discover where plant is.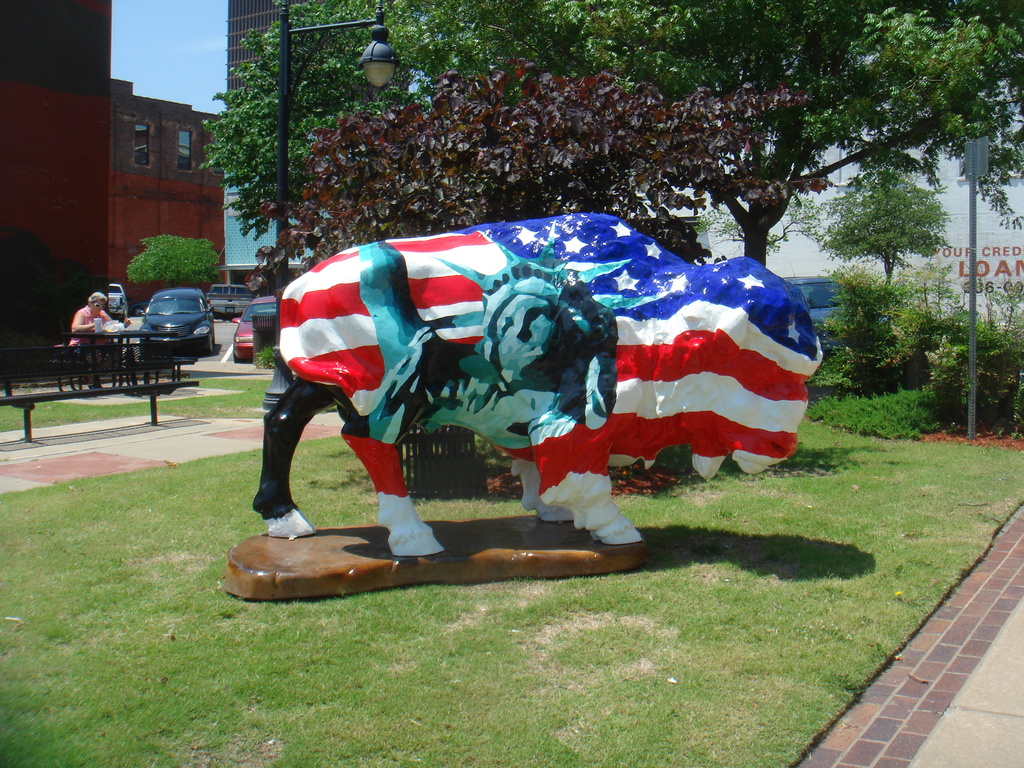
Discovered at (x1=924, y1=283, x2=1023, y2=434).
